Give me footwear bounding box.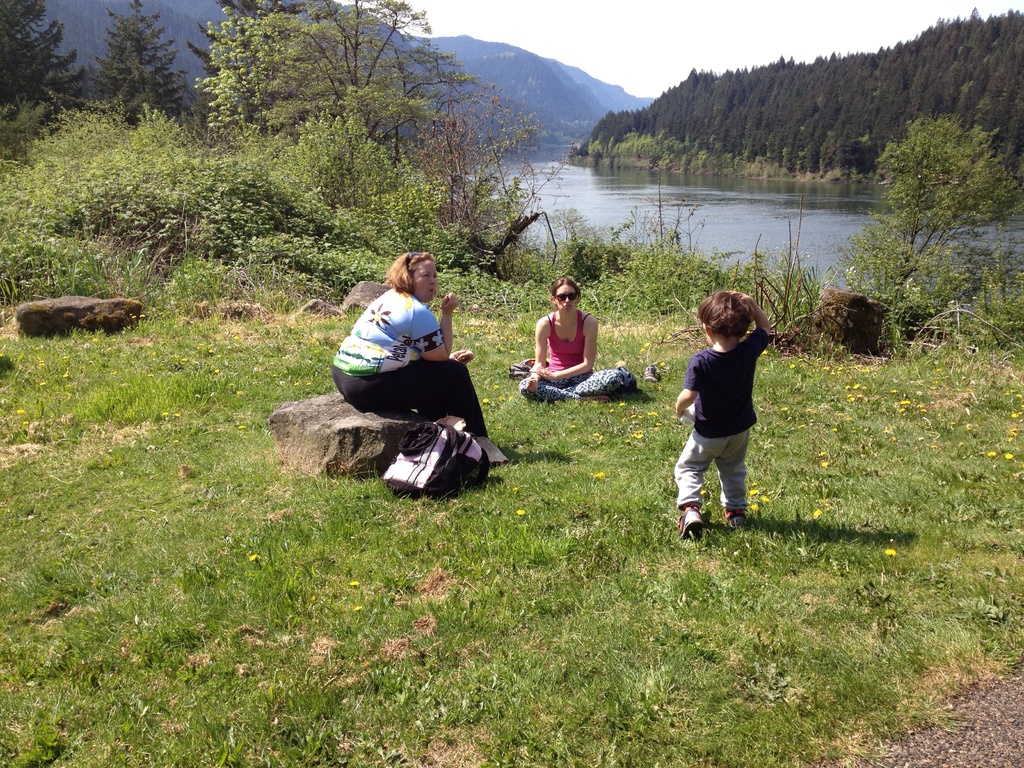
box=[724, 508, 746, 525].
